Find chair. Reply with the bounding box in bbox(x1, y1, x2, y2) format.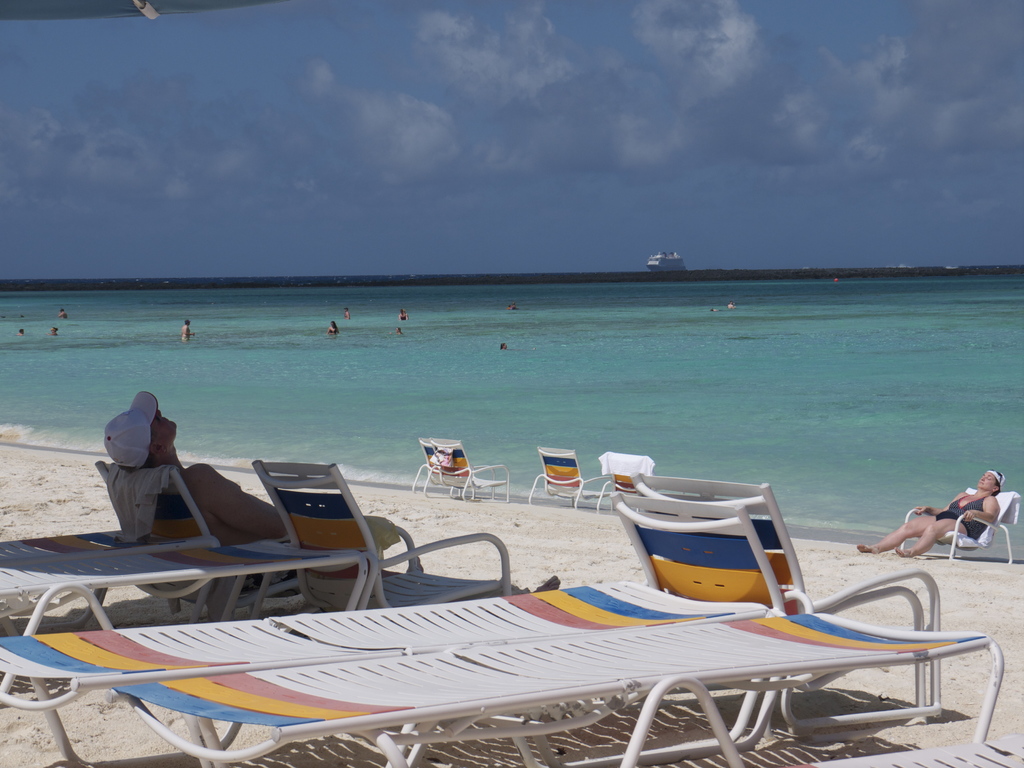
bbox(93, 463, 408, 625).
